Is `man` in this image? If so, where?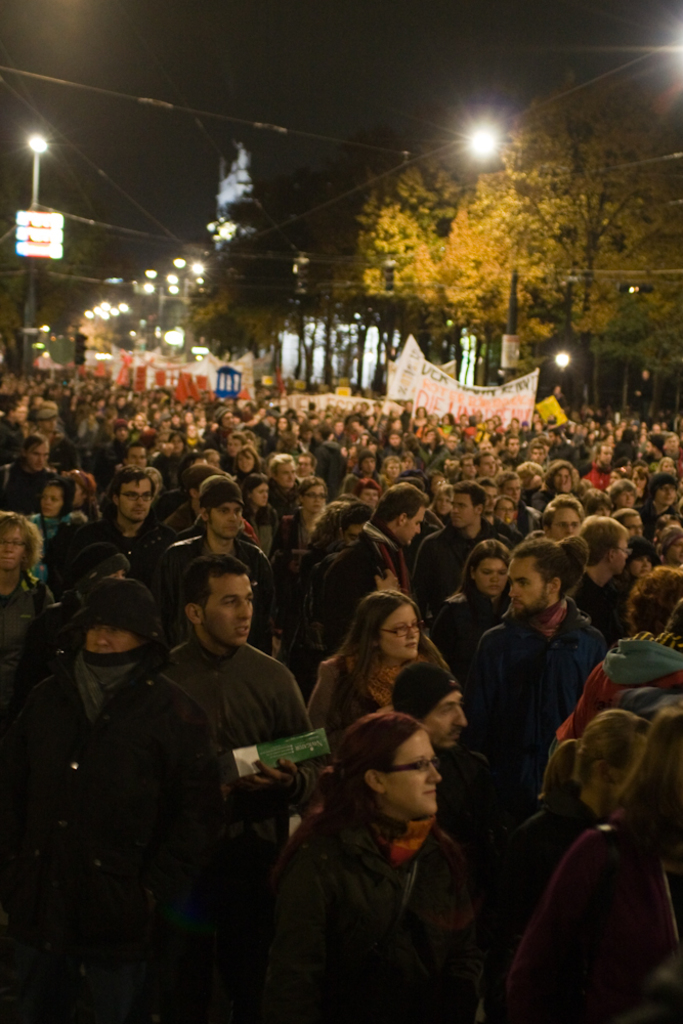
Yes, at (309, 420, 347, 500).
